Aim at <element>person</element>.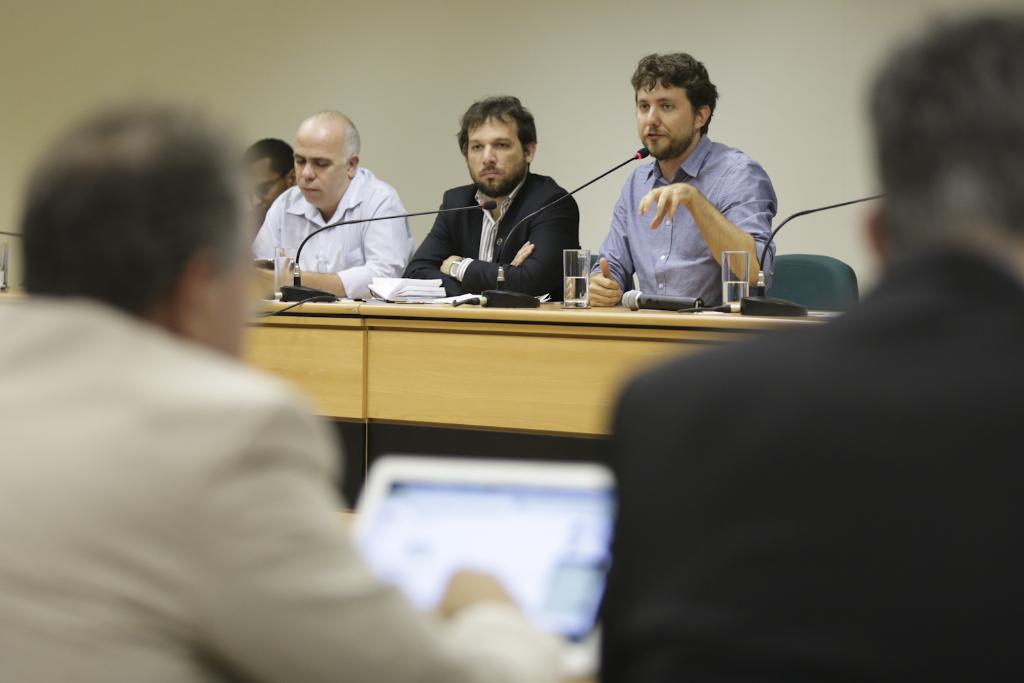
Aimed at (0,99,575,682).
